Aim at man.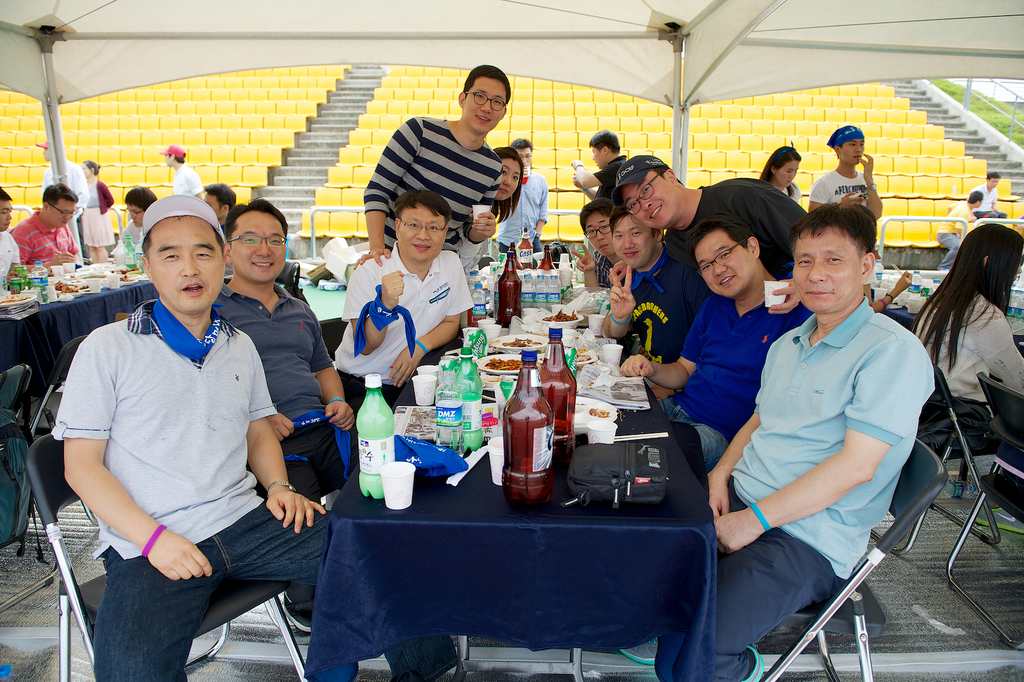
Aimed at bbox=(570, 199, 614, 294).
